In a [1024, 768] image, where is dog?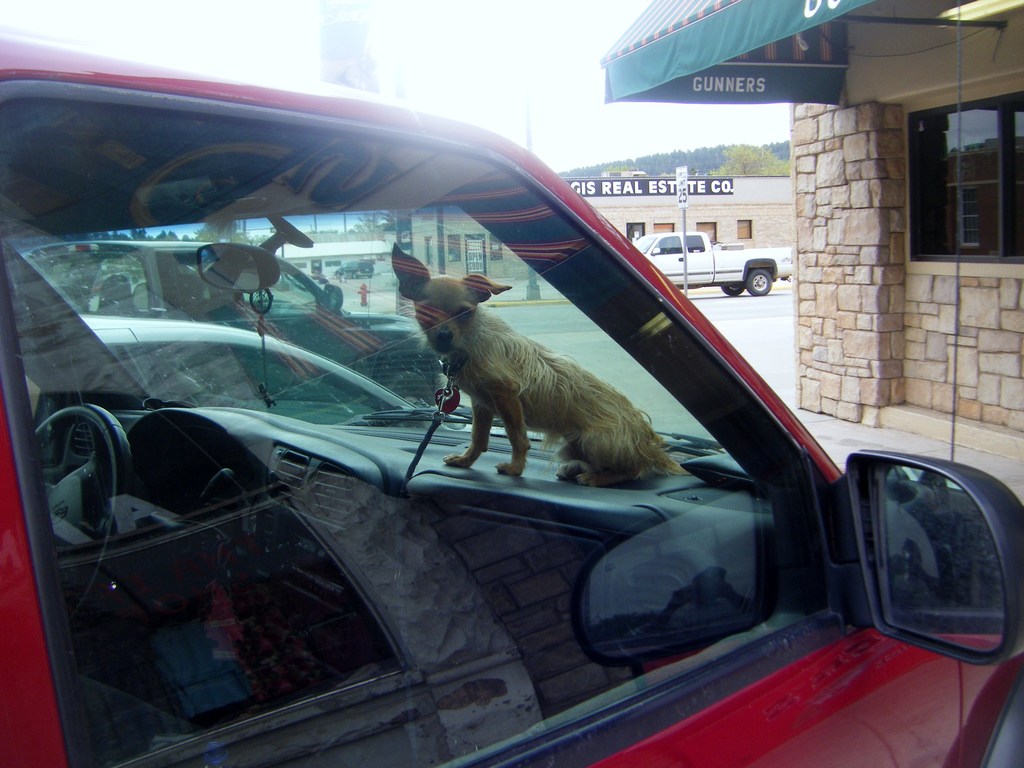
x1=388, y1=241, x2=690, y2=479.
